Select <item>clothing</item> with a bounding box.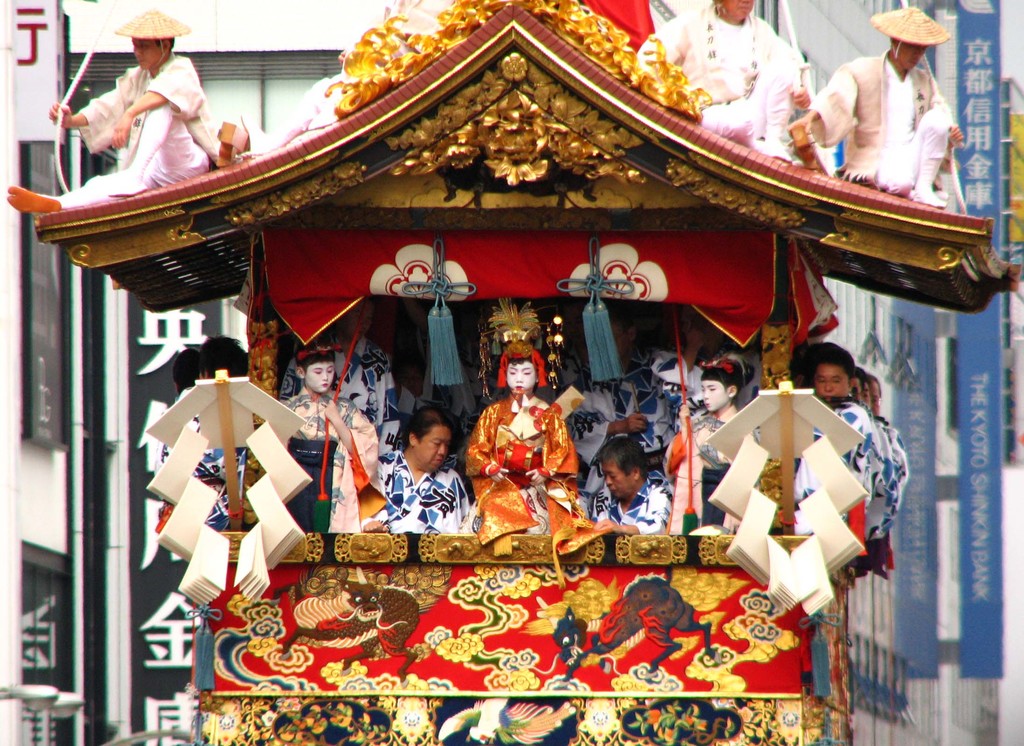
819 22 979 181.
